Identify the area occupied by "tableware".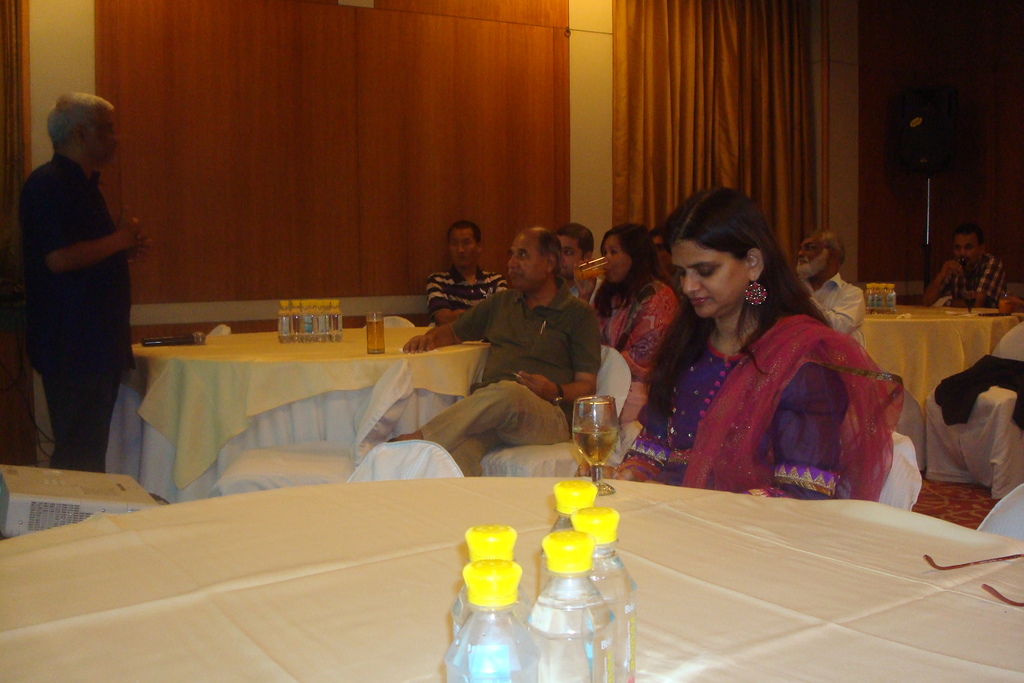
Area: 562 409 638 485.
